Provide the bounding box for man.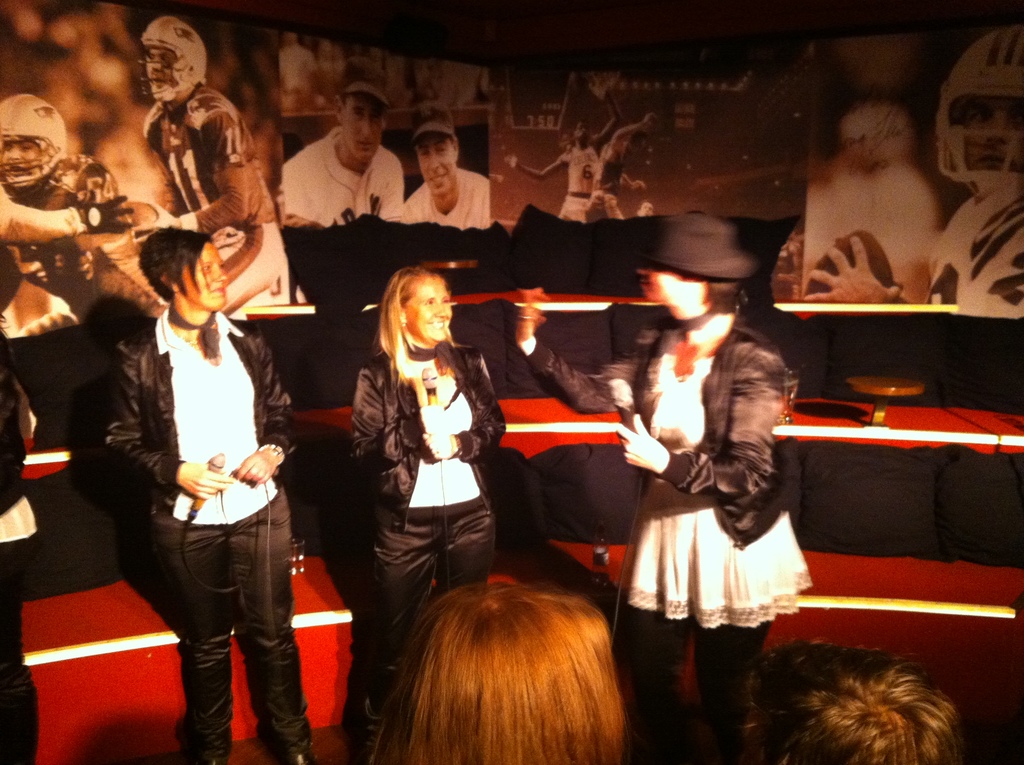
bbox=[500, 118, 616, 221].
